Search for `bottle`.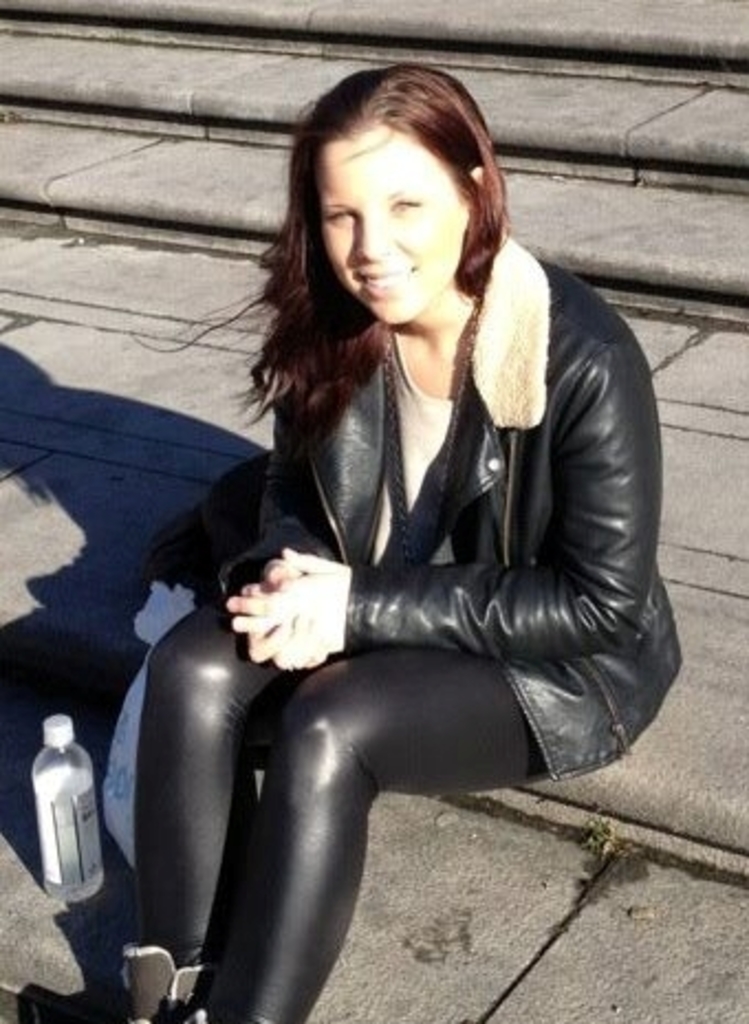
Found at bbox(31, 711, 110, 907).
